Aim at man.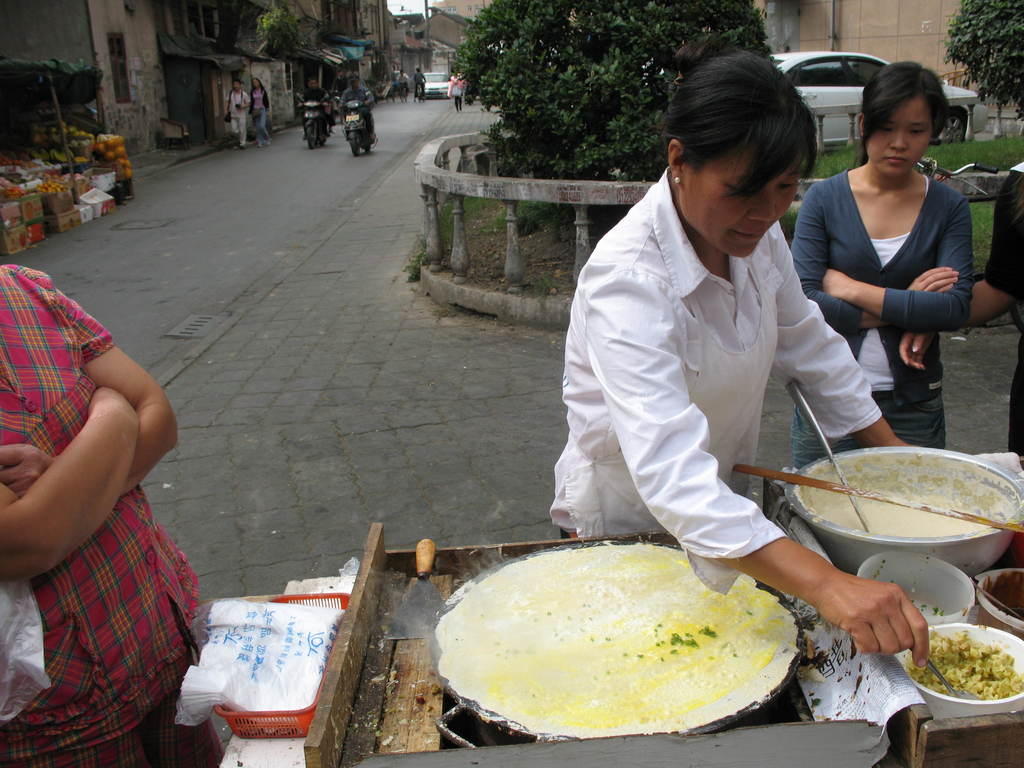
Aimed at x1=226 y1=81 x2=252 y2=149.
